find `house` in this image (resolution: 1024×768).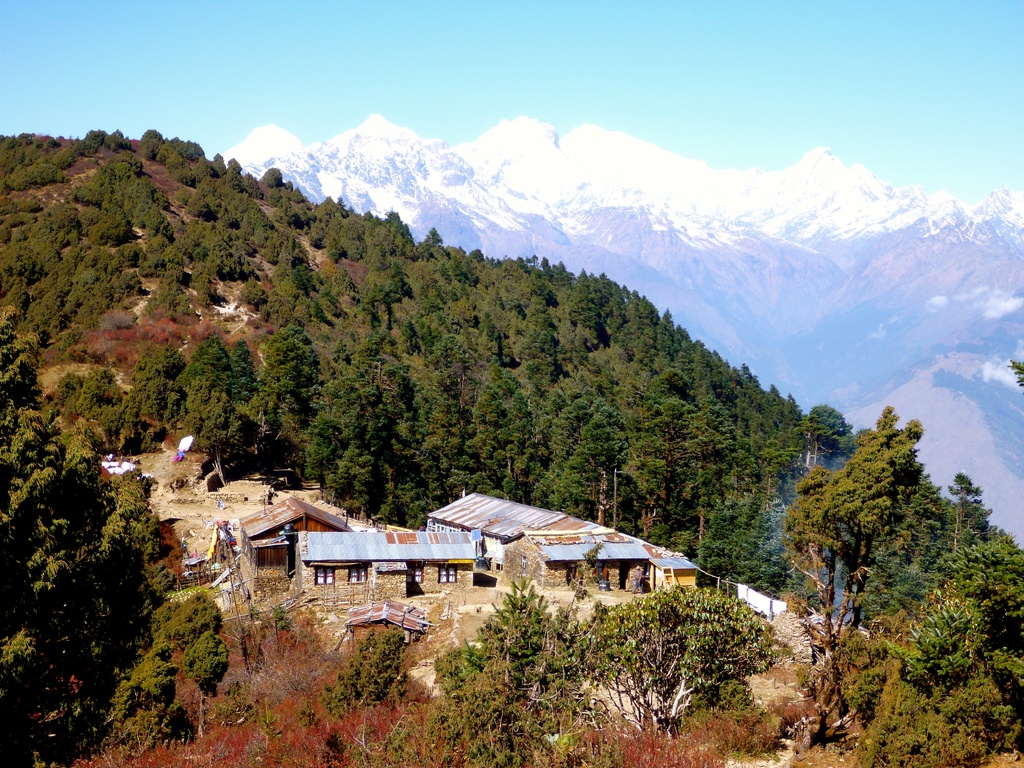
241:534:293:570.
